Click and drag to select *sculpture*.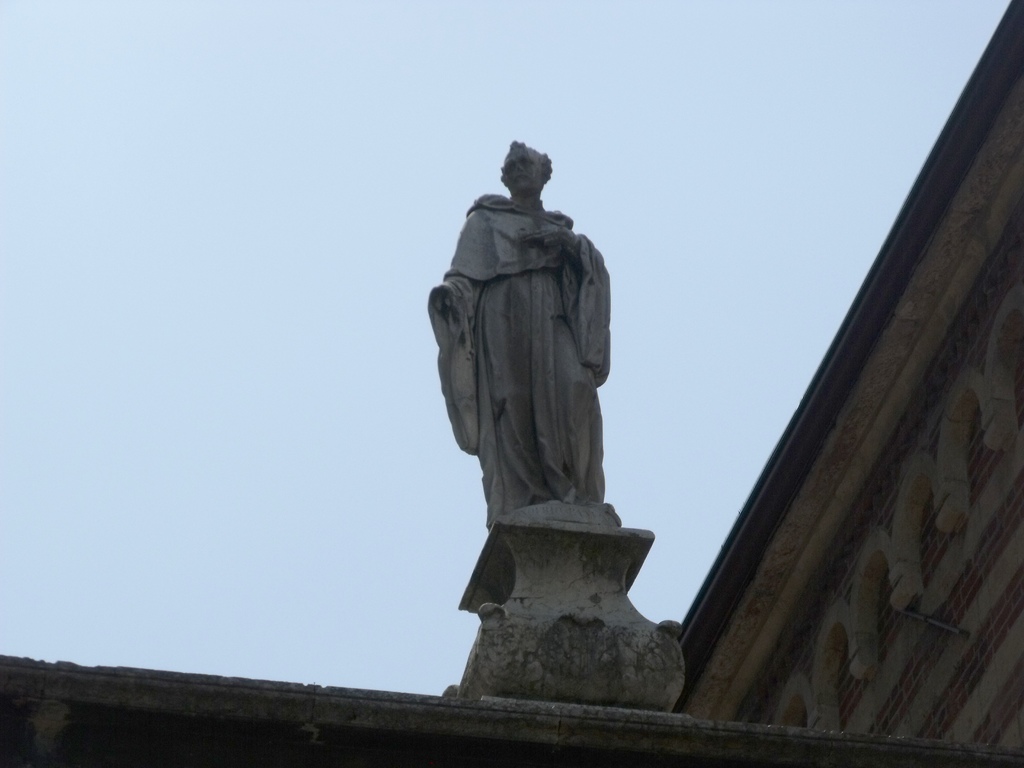
Selection: {"x1": 420, "y1": 129, "x2": 647, "y2": 628}.
